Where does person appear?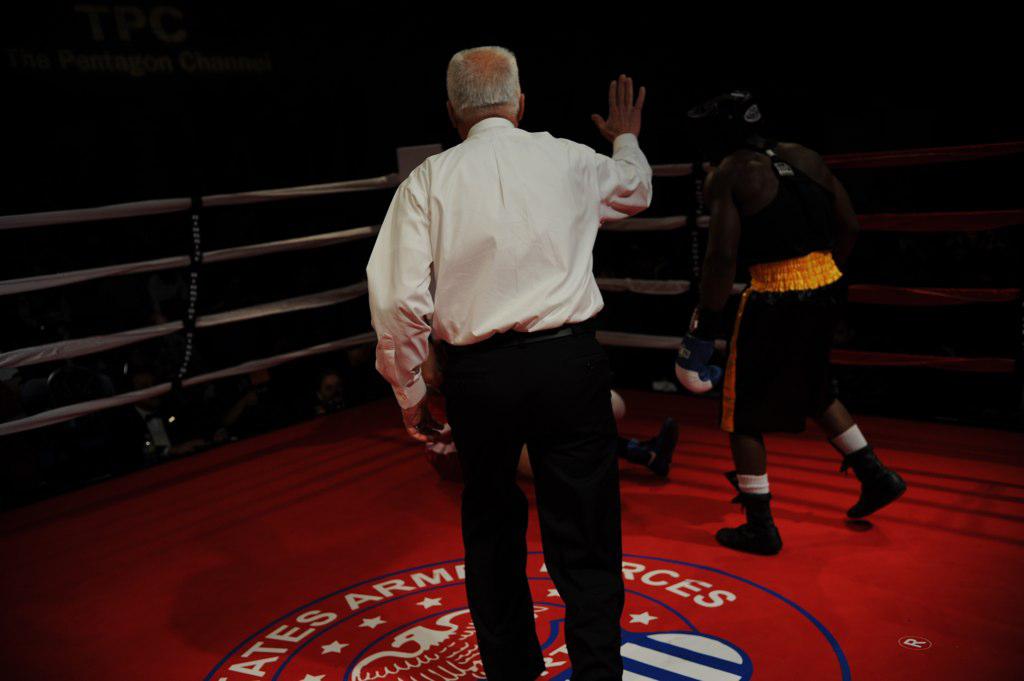
Appears at x1=364 y1=47 x2=661 y2=673.
